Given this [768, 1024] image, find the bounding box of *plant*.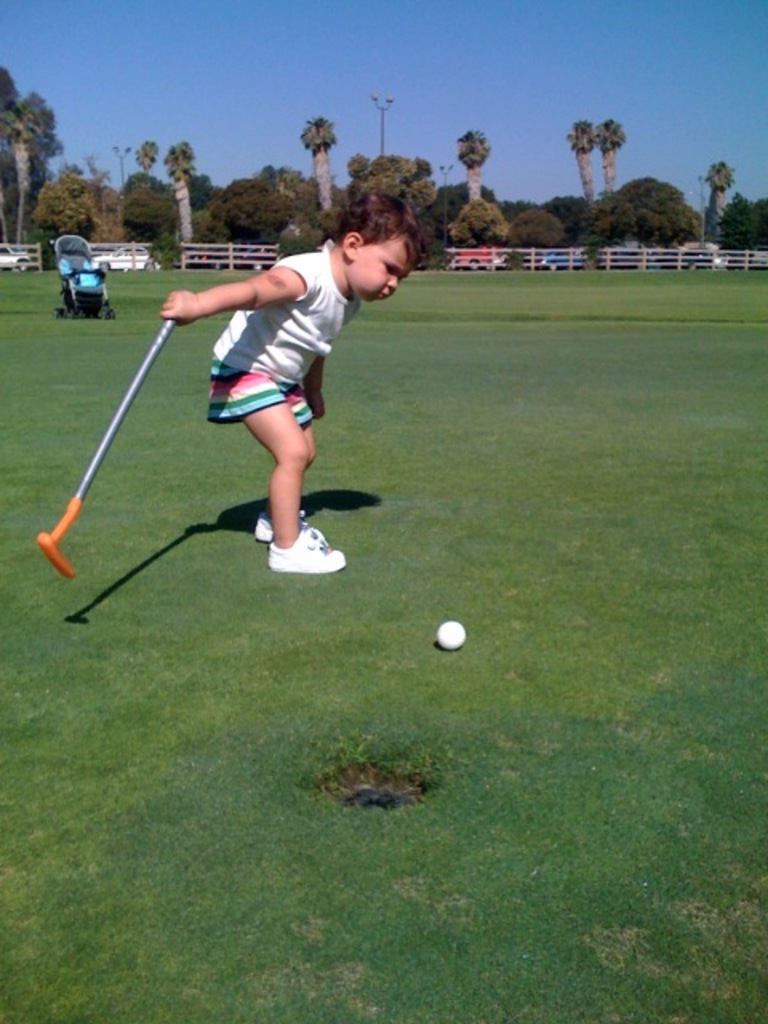
x1=24, y1=224, x2=61, y2=270.
